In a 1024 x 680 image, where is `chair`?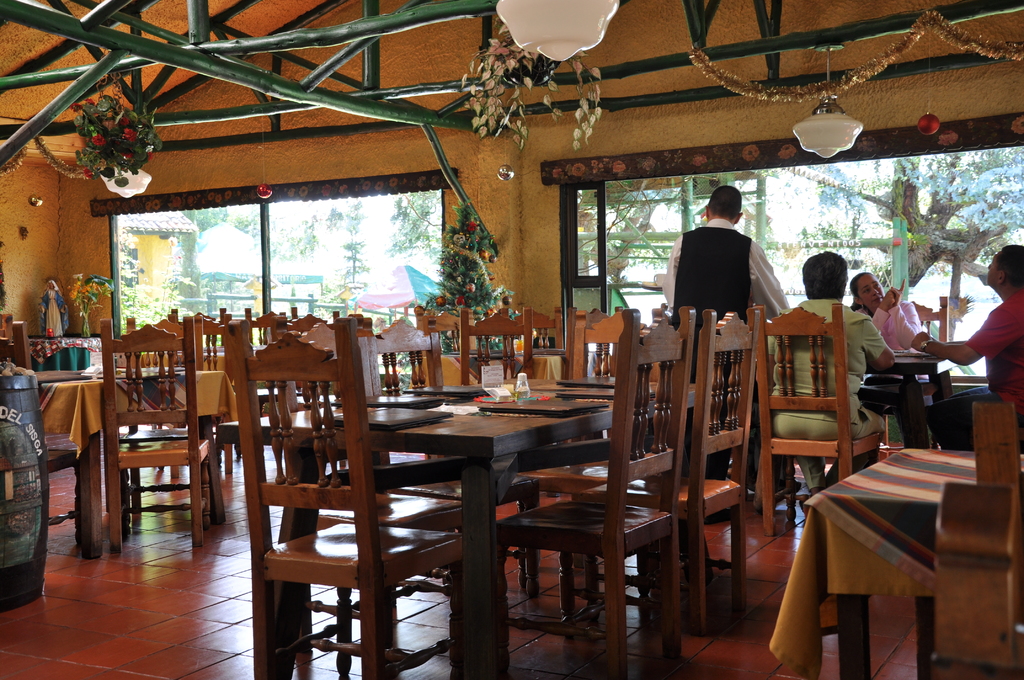
226/312/470/679.
